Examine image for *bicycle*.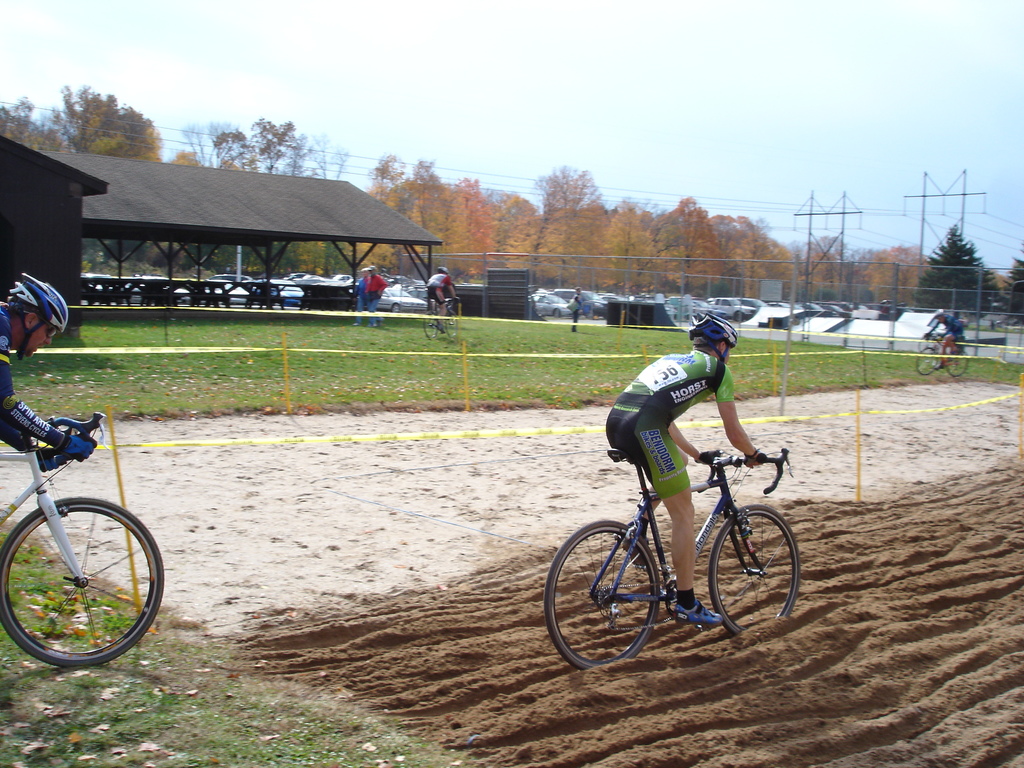
Examination result: x1=543 y1=450 x2=807 y2=676.
